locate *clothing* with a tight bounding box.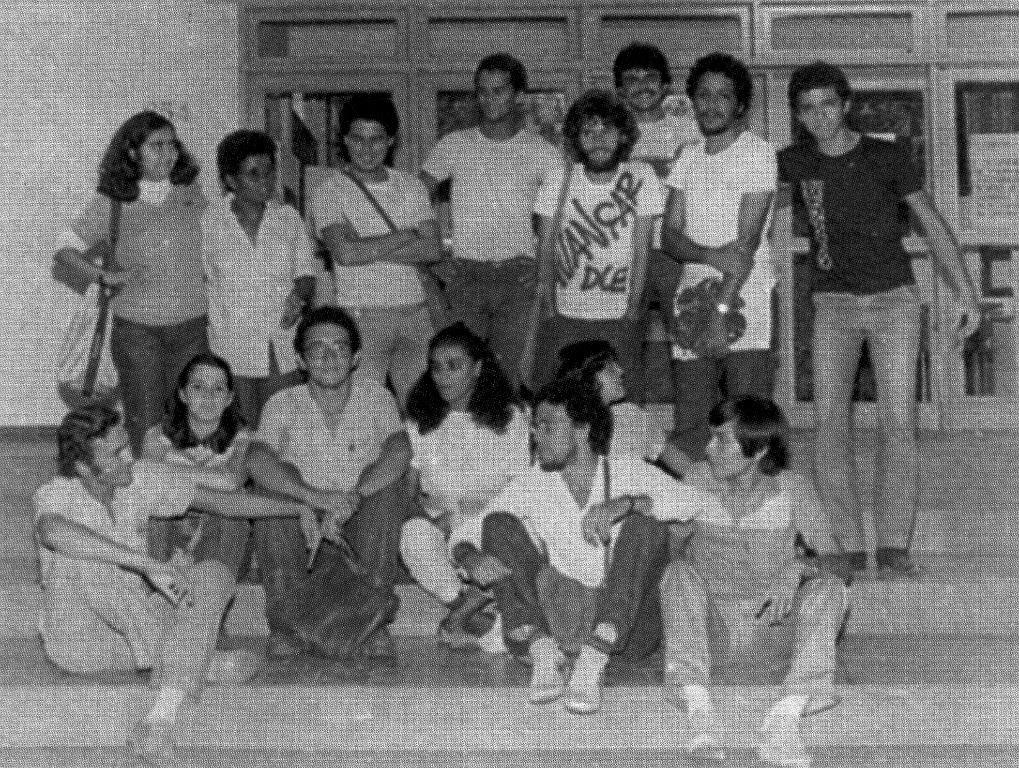
[306,157,446,397].
